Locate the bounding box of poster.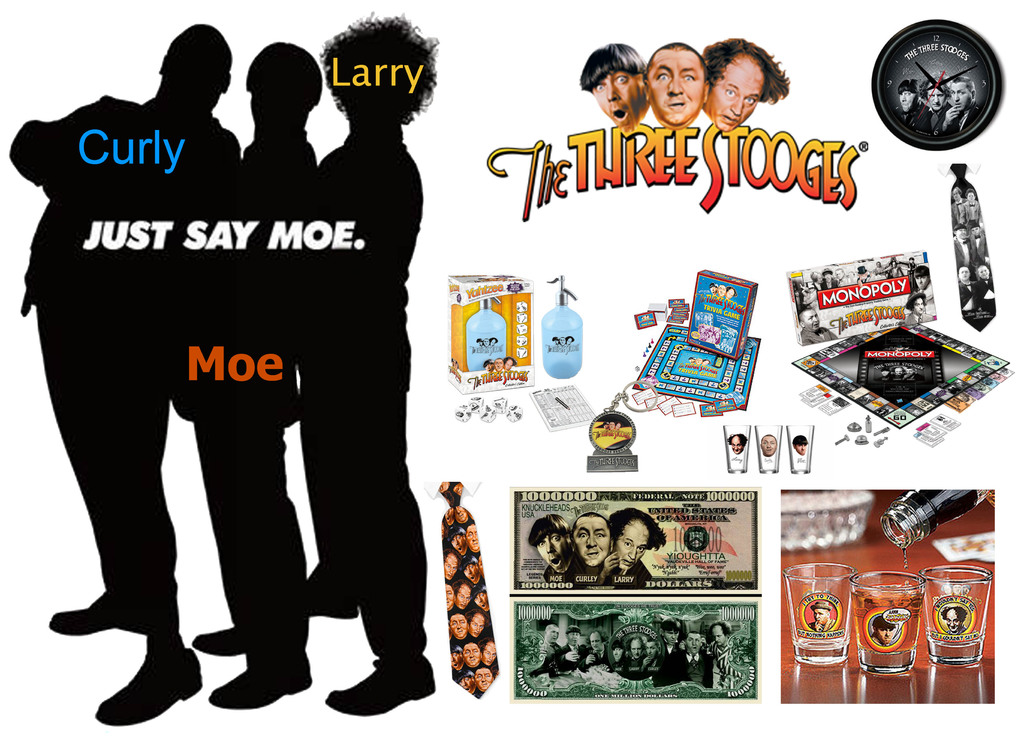
Bounding box: 0 0 1020 744.
